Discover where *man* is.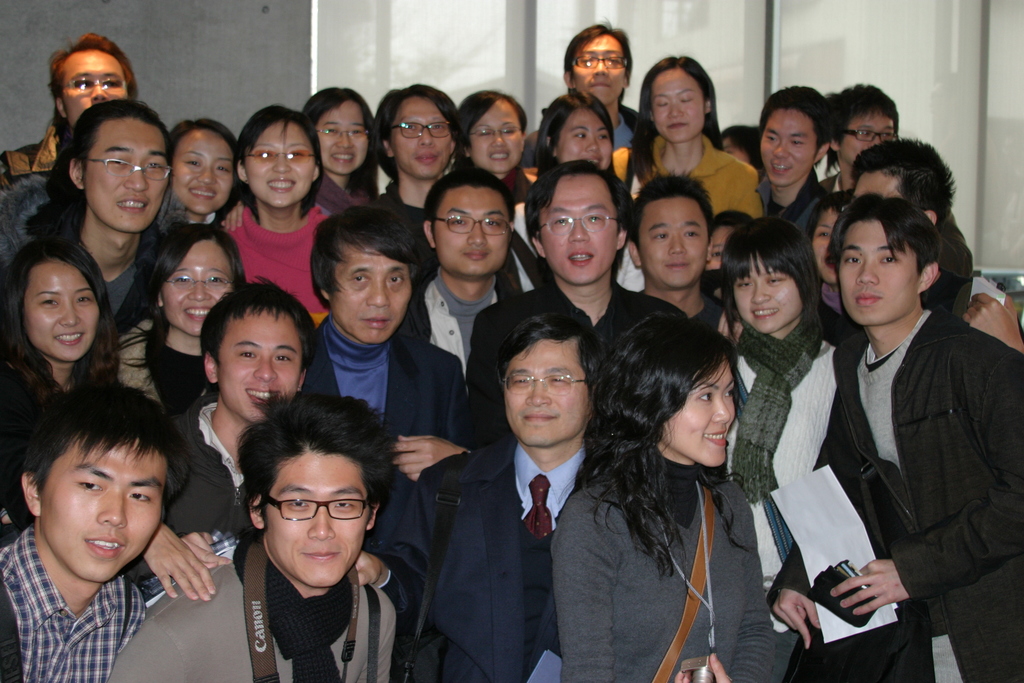
Discovered at rect(132, 278, 324, 606).
